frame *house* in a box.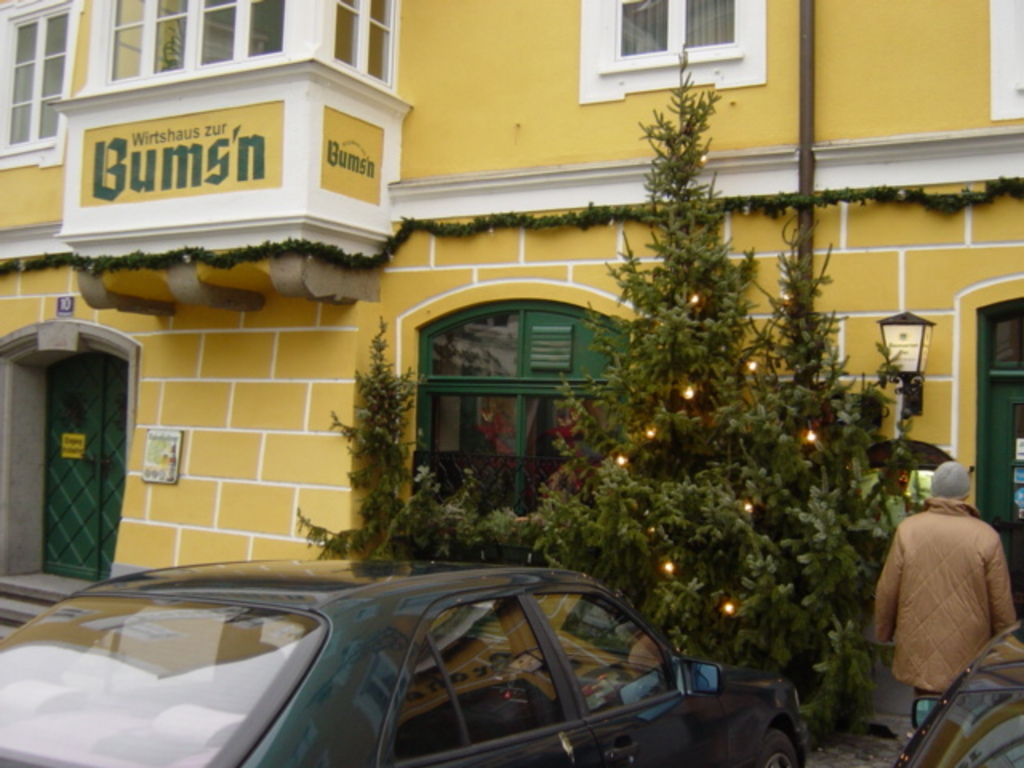
<box>32,48,998,702</box>.
